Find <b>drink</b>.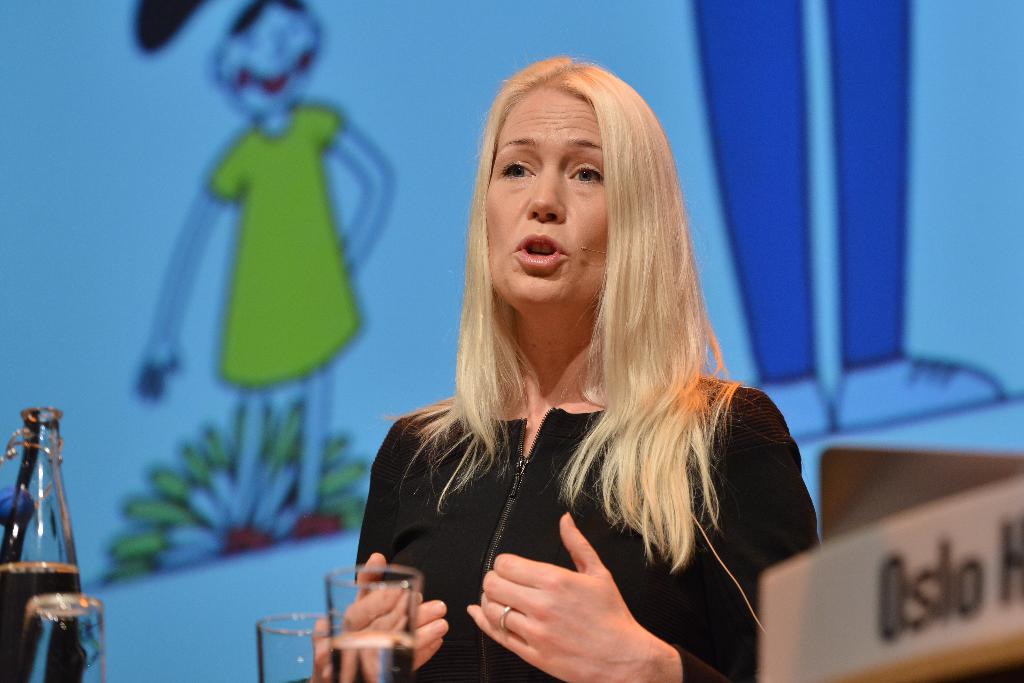
[x1=0, y1=570, x2=74, y2=677].
